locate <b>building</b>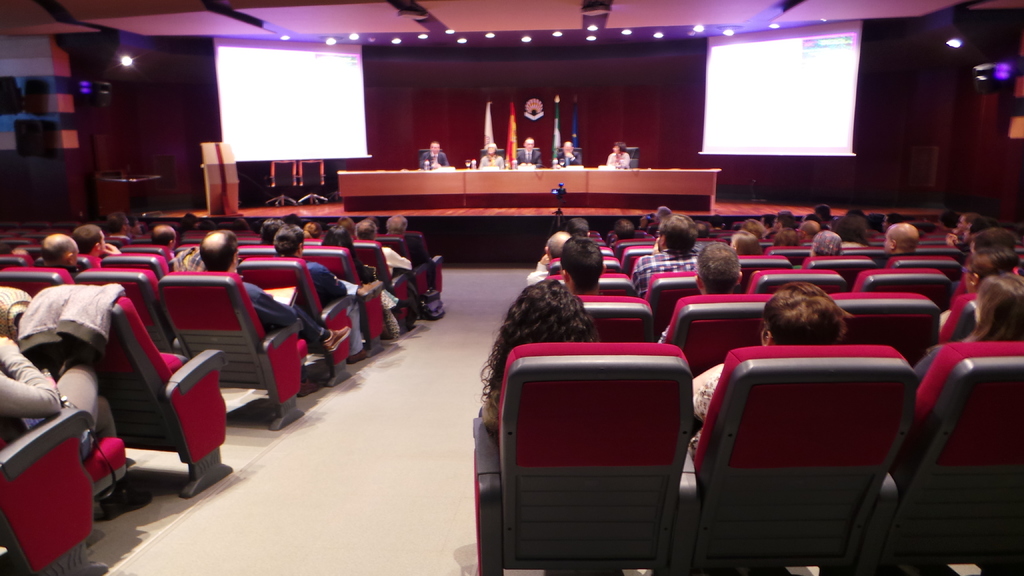
[left=0, top=0, right=1023, bottom=574]
